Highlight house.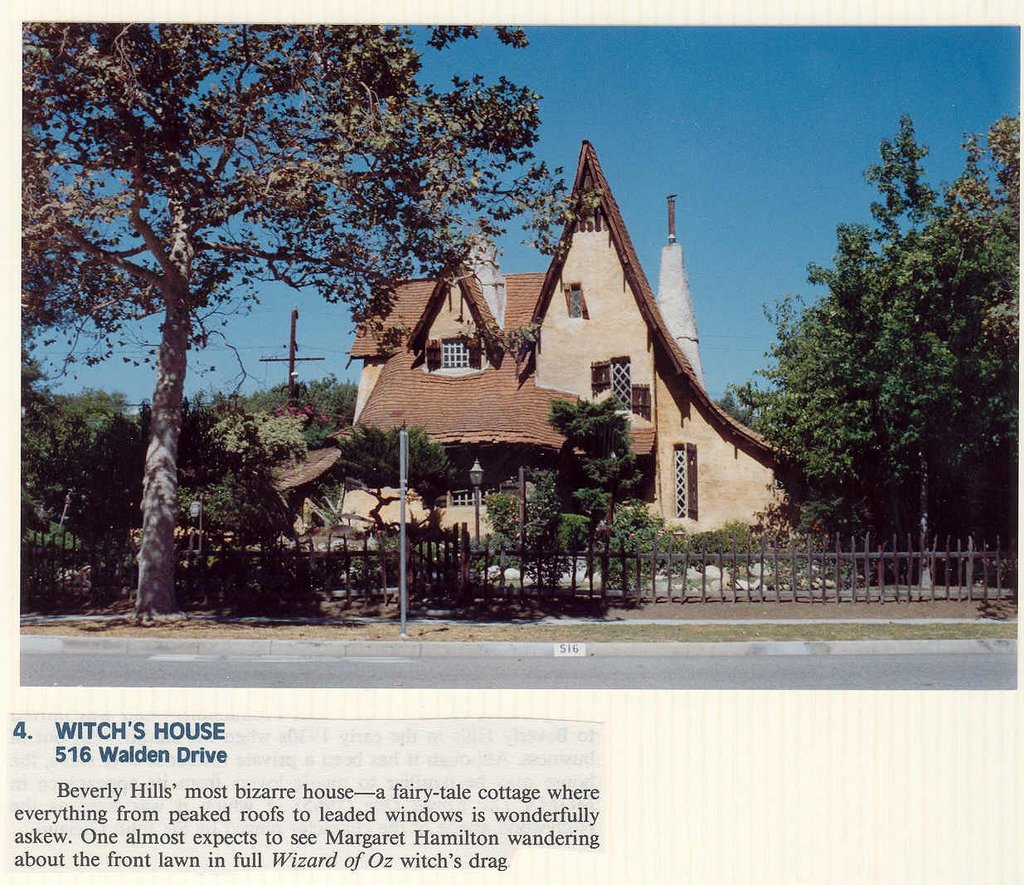
Highlighted region: detection(359, 149, 785, 610).
